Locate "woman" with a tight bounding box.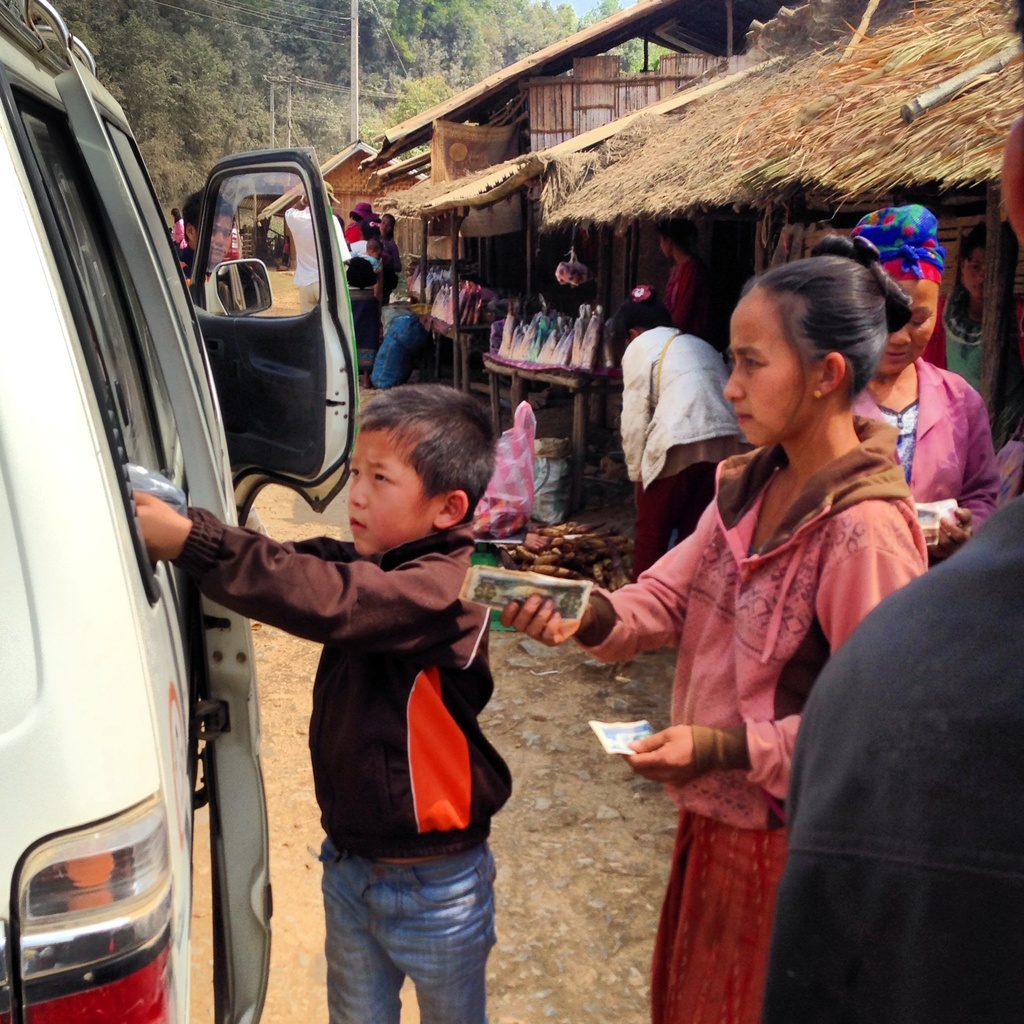
836 195 1006 593.
